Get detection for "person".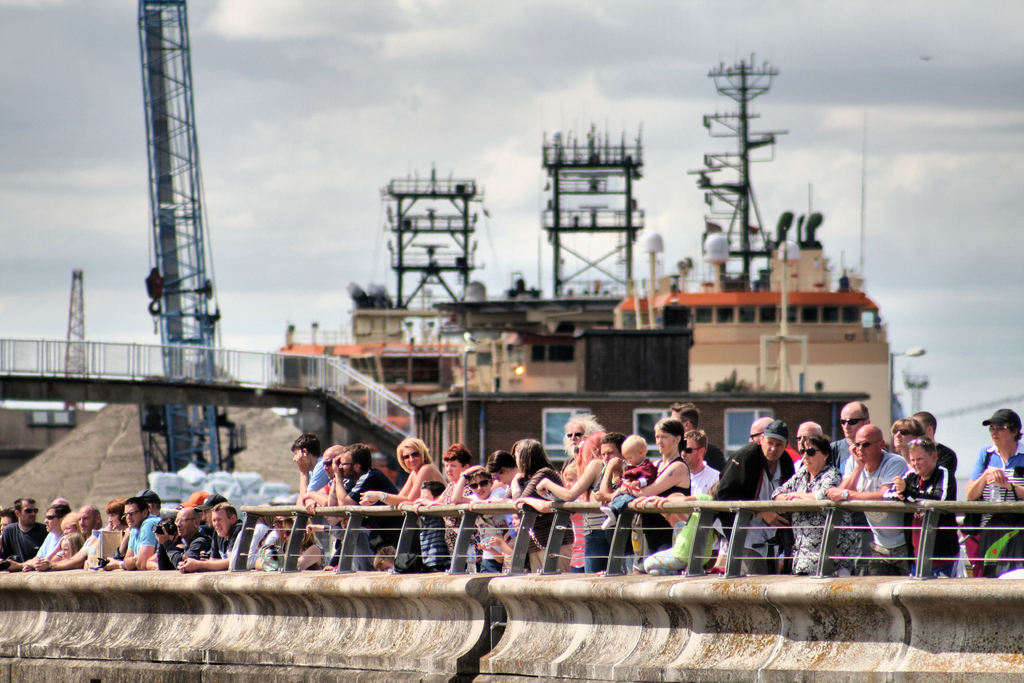
Detection: bbox=[625, 420, 692, 571].
